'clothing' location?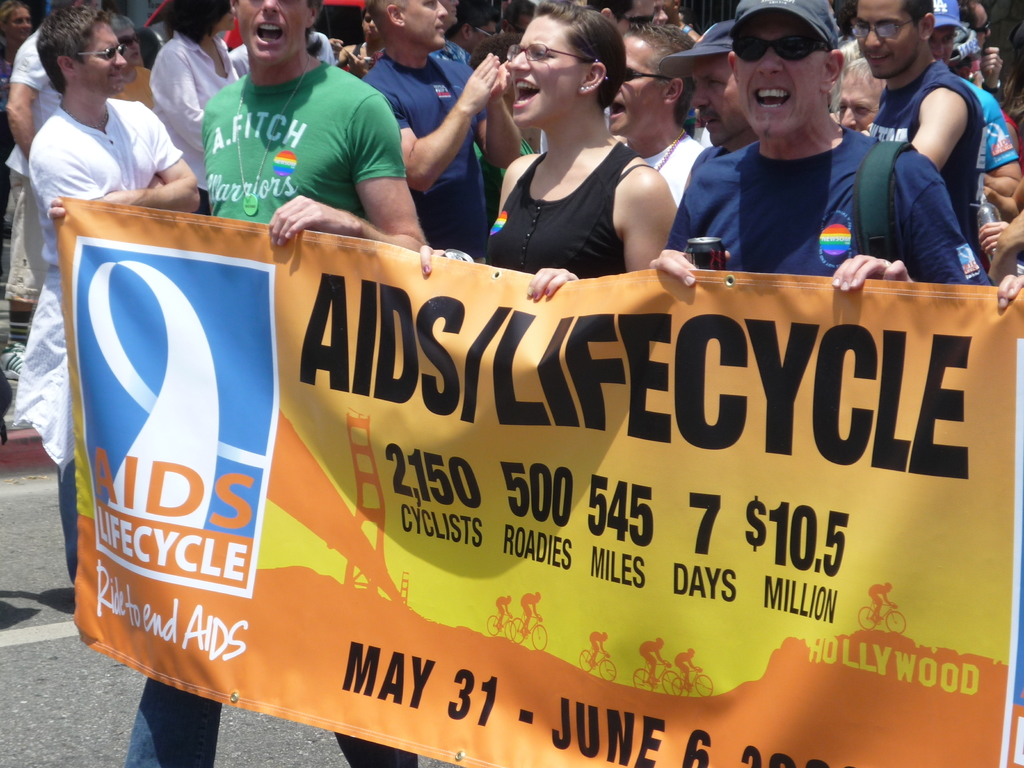
[left=357, top=51, right=504, bottom=275]
